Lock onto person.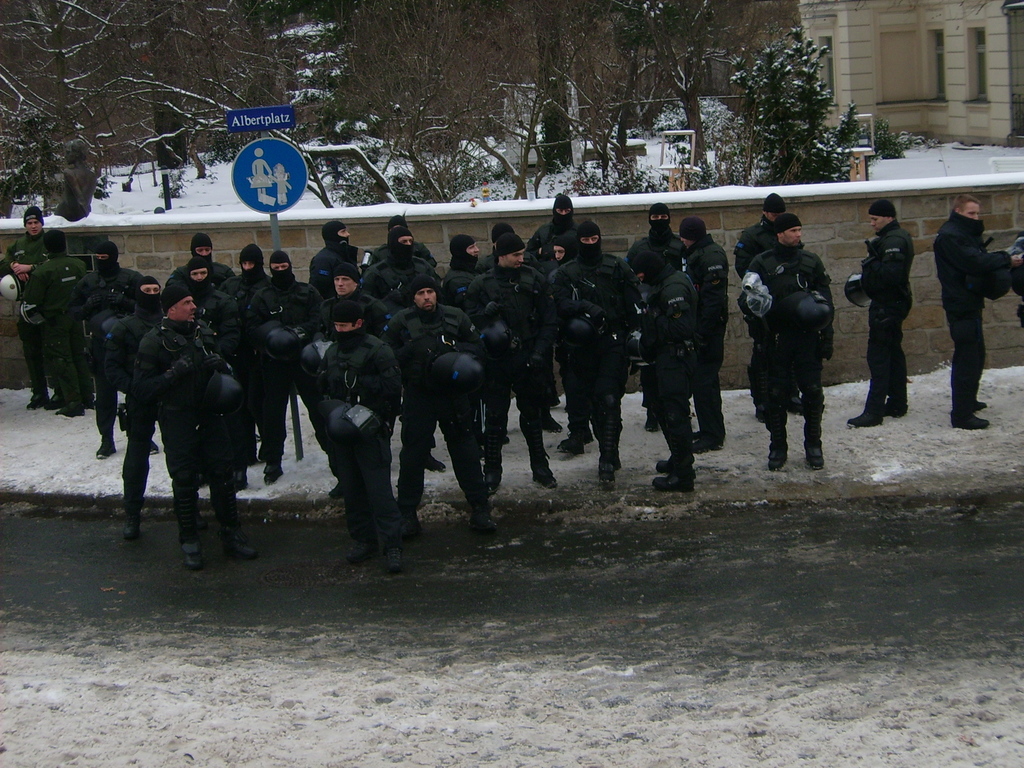
Locked: 932:193:1021:429.
